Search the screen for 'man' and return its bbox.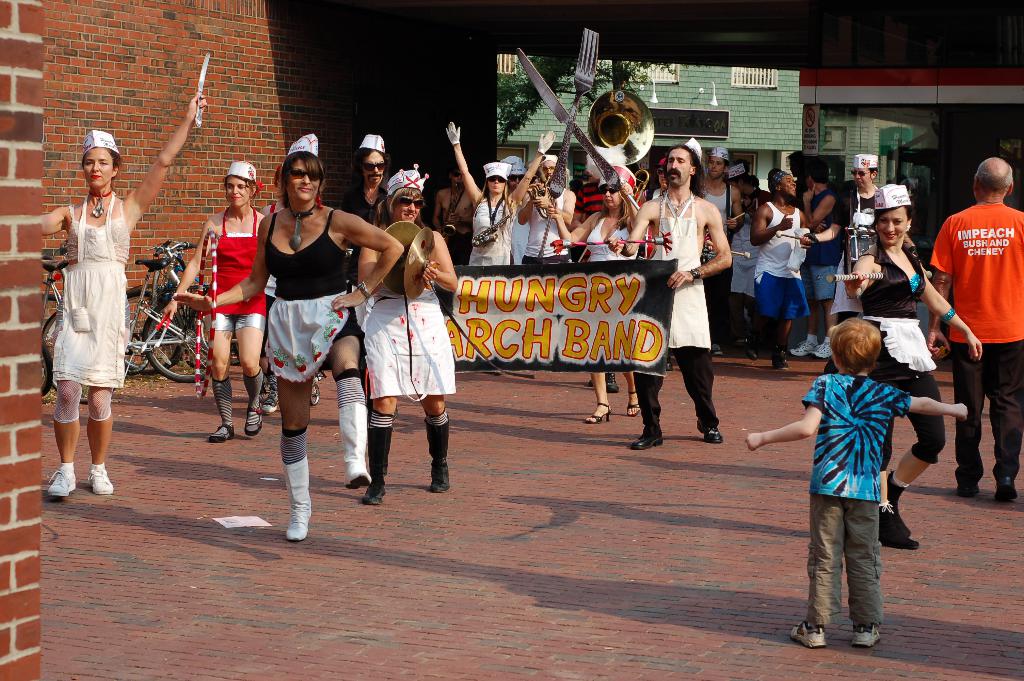
Found: bbox=(700, 146, 744, 356).
